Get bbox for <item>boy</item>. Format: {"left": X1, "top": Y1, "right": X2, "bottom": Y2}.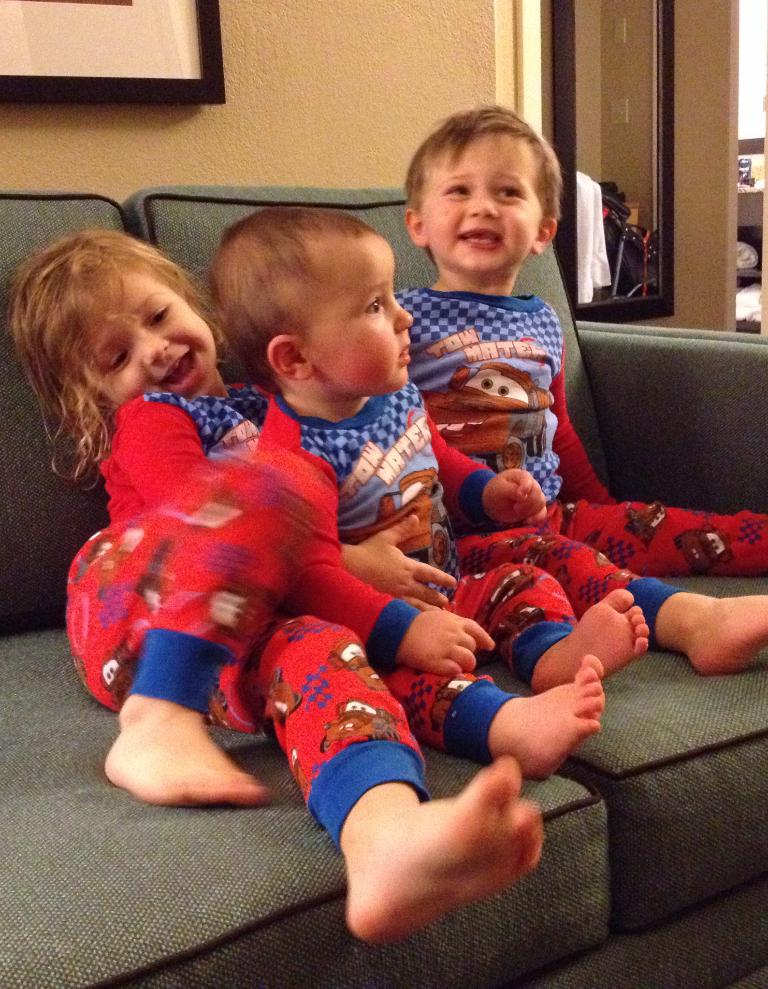
{"left": 400, "top": 99, "right": 767, "bottom": 681}.
